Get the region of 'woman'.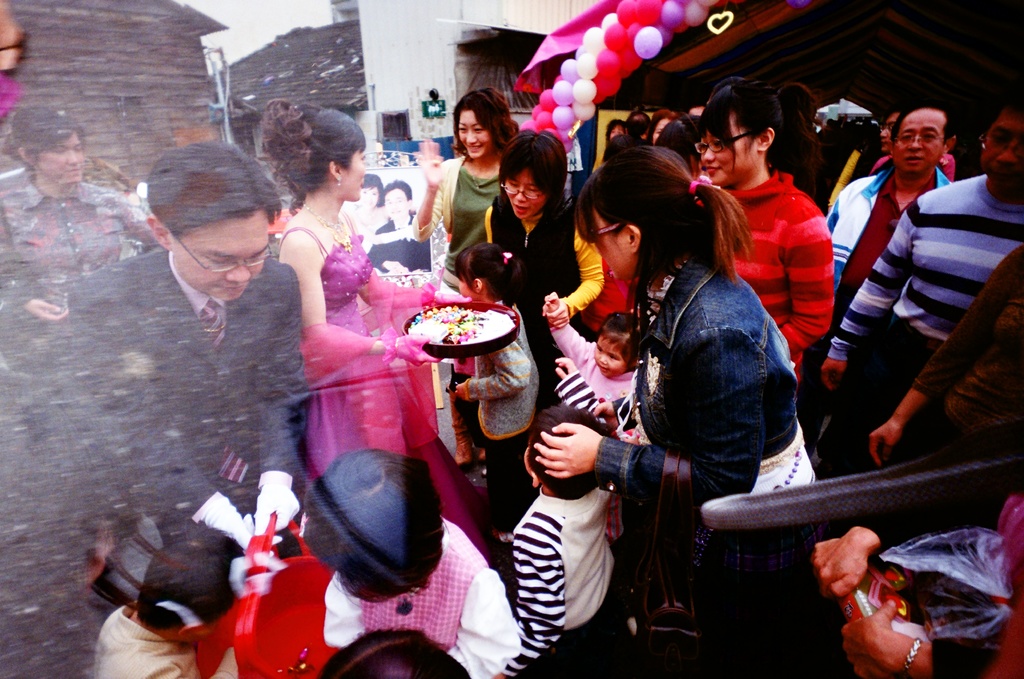
BBox(652, 109, 708, 182).
